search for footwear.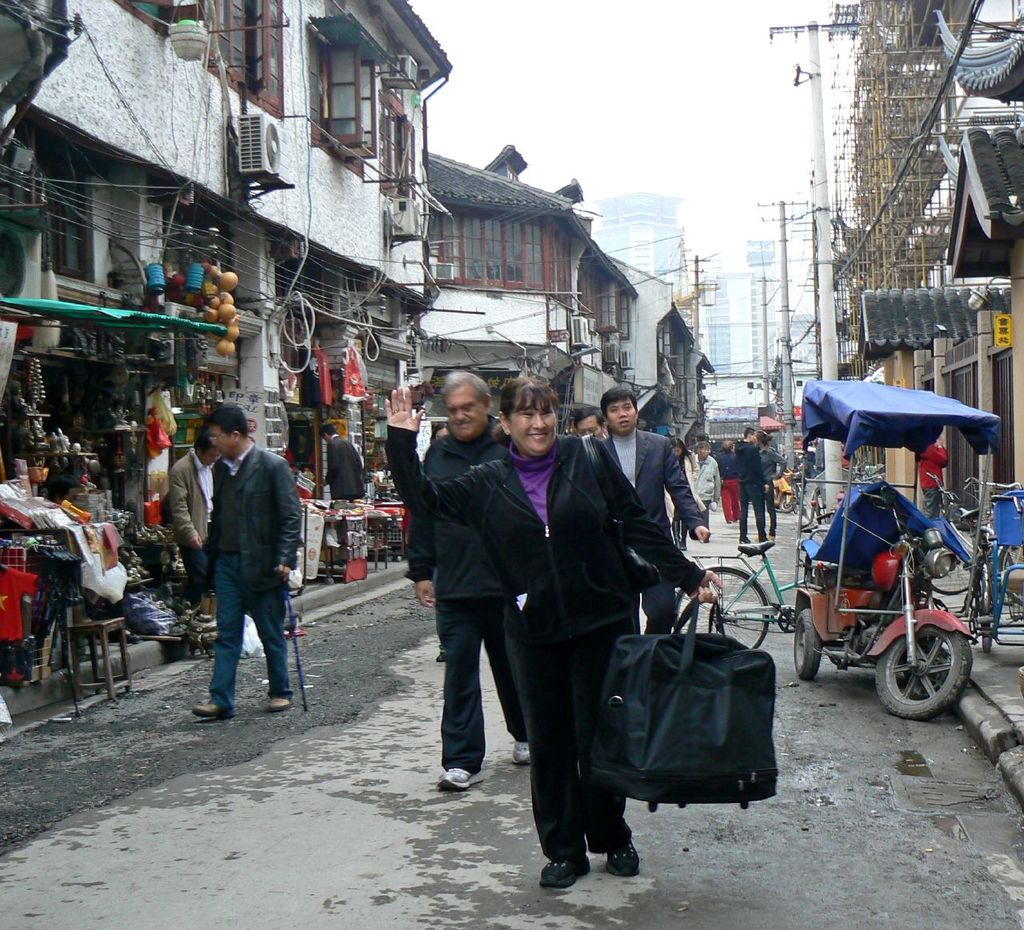
Found at Rect(538, 856, 592, 891).
